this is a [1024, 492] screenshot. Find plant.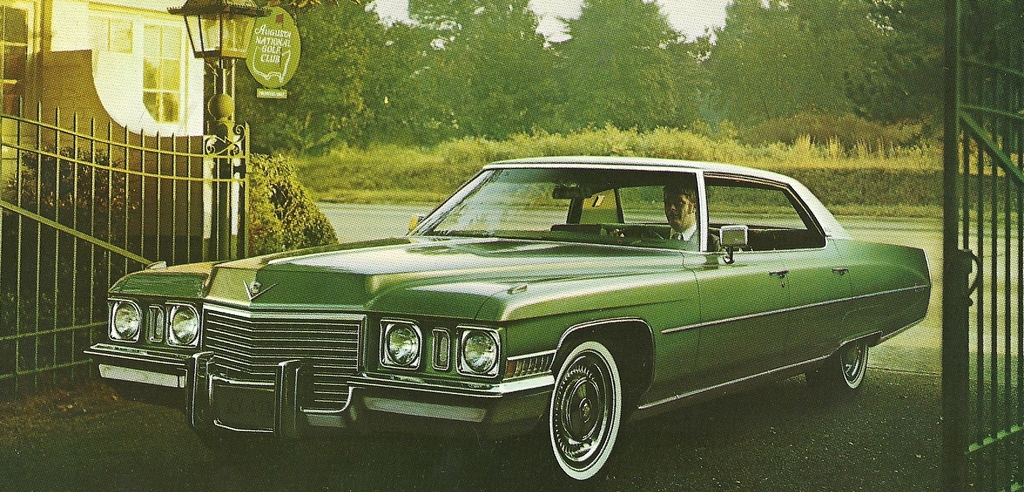
Bounding box: box(0, 133, 156, 306).
